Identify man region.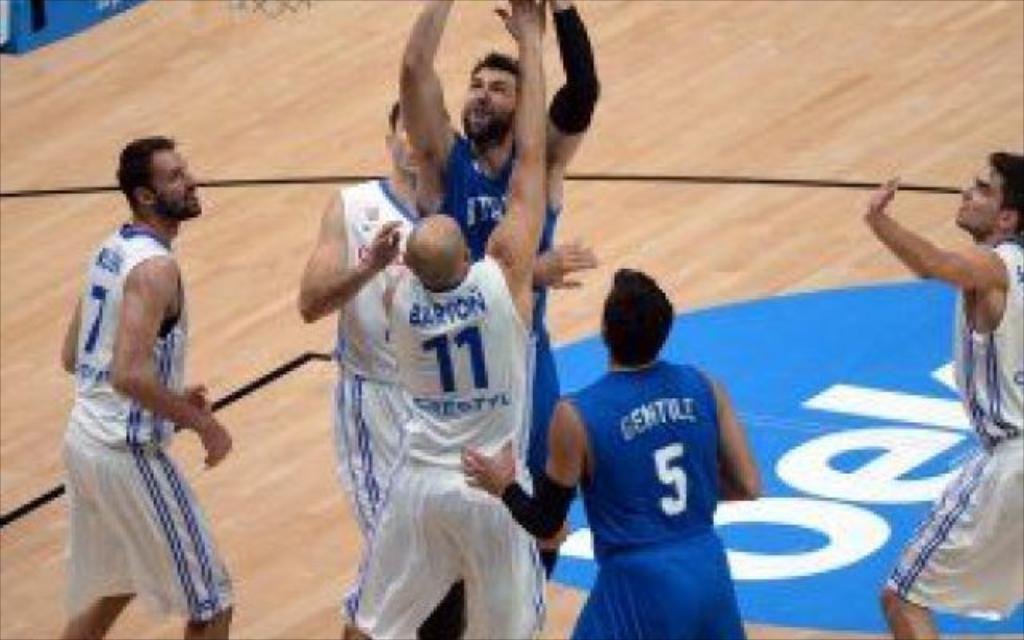
Region: detection(56, 98, 232, 639).
